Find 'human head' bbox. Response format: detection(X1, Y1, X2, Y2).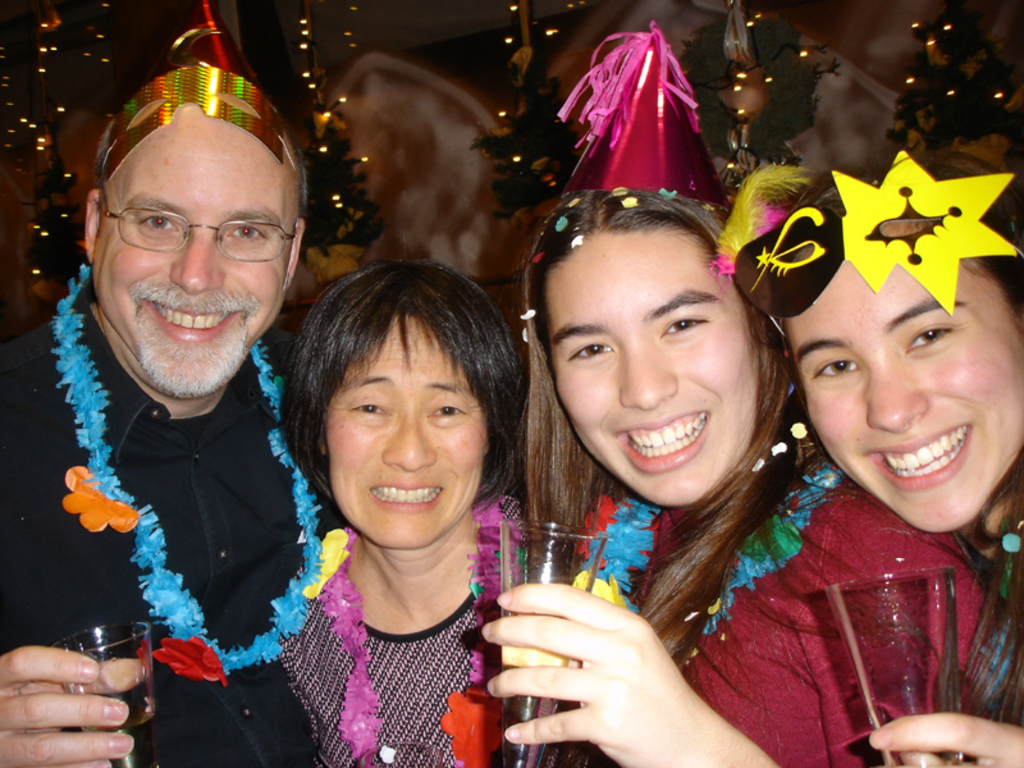
detection(76, 60, 308, 403).
